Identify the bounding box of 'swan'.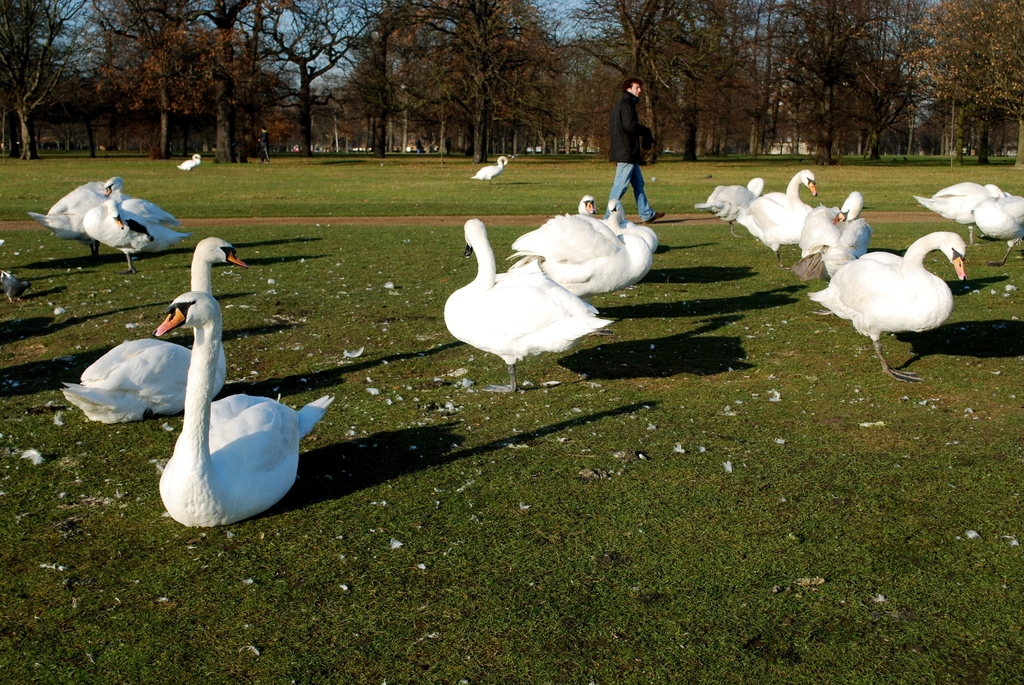
bbox=[692, 175, 766, 232].
